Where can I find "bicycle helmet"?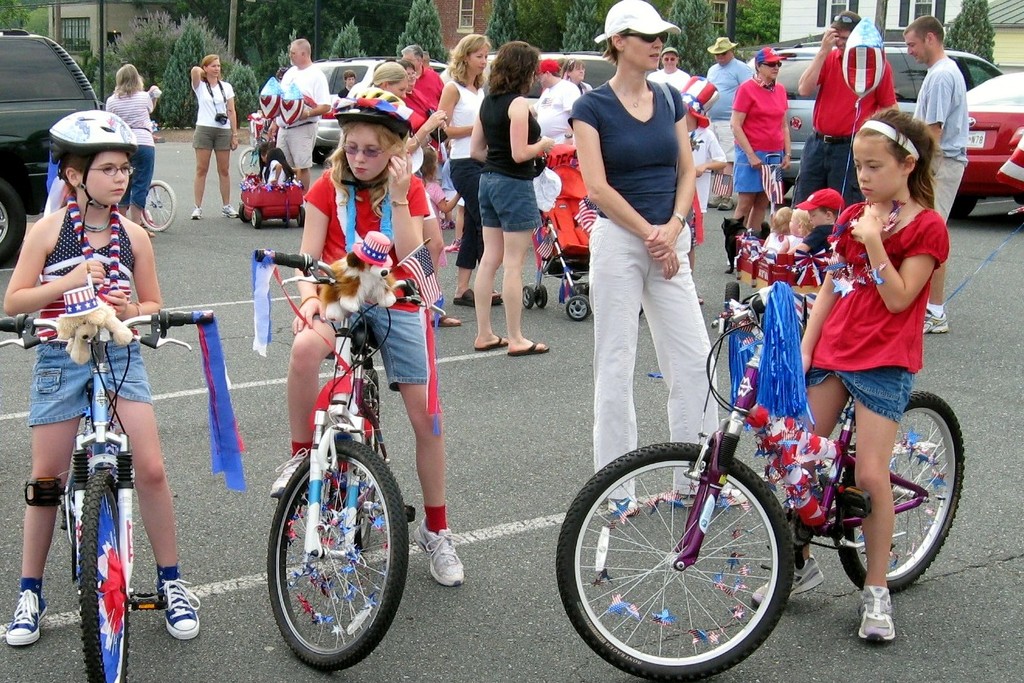
You can find it at BBox(49, 115, 129, 196).
